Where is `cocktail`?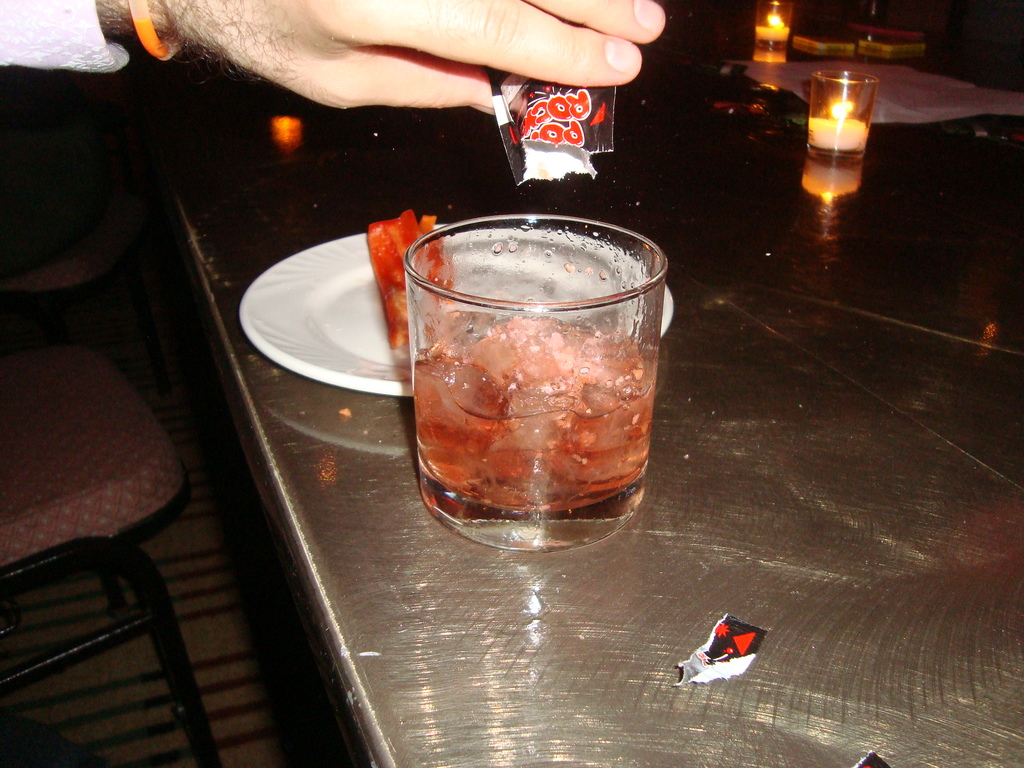
locate(397, 209, 672, 556).
